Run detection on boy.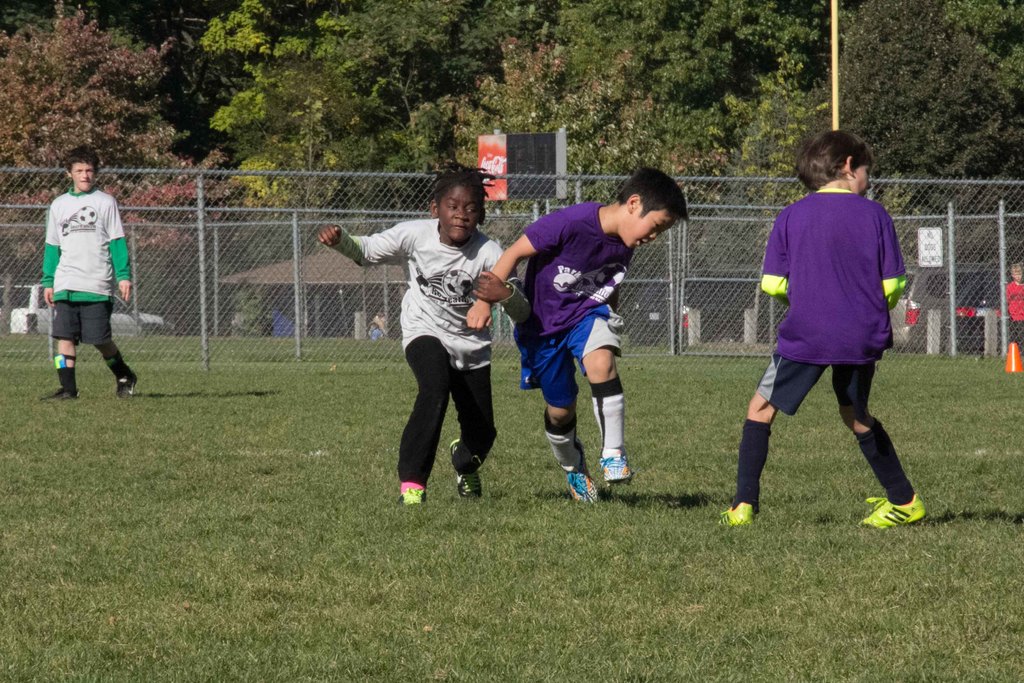
Result: [1008, 260, 1023, 353].
